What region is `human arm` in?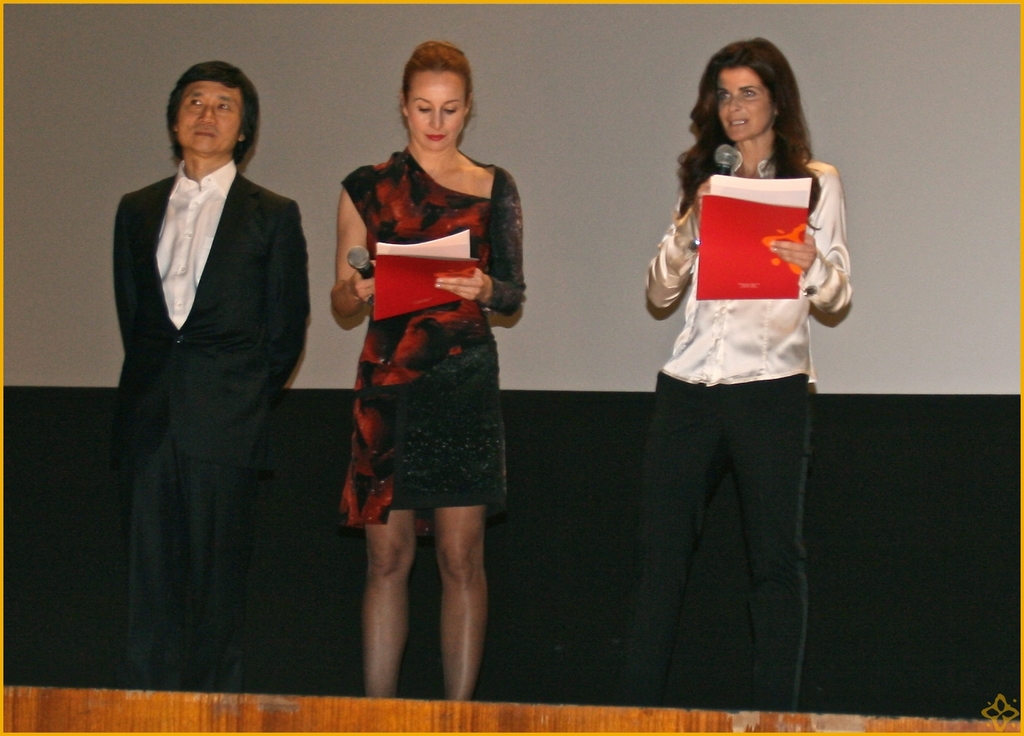
pyautogui.locateOnScreen(629, 169, 721, 319).
